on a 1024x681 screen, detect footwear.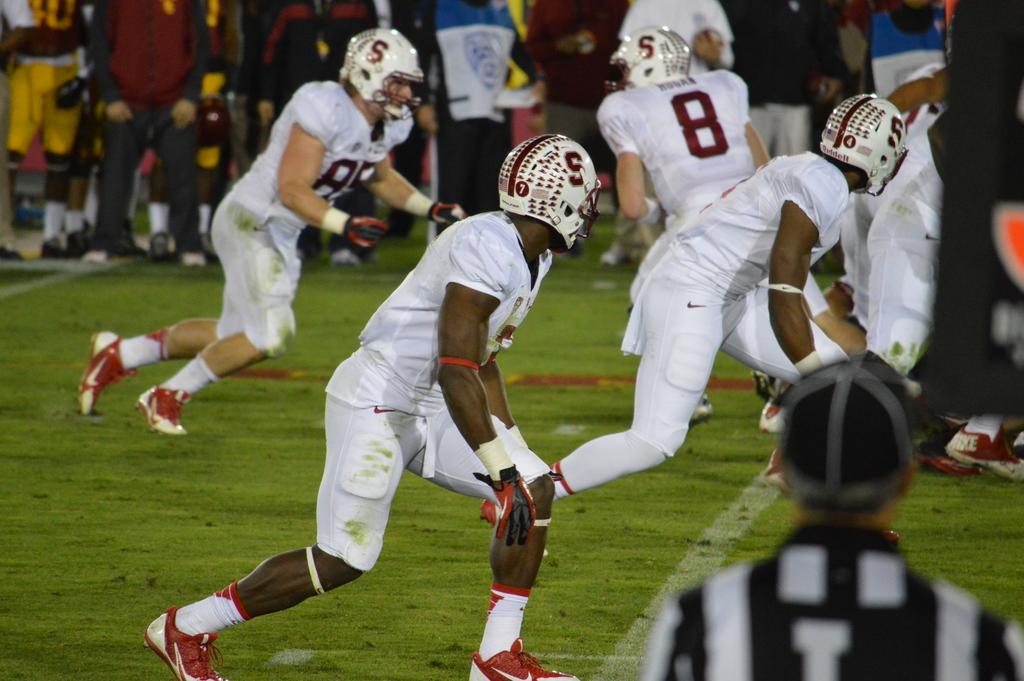
bbox=(139, 604, 225, 680).
